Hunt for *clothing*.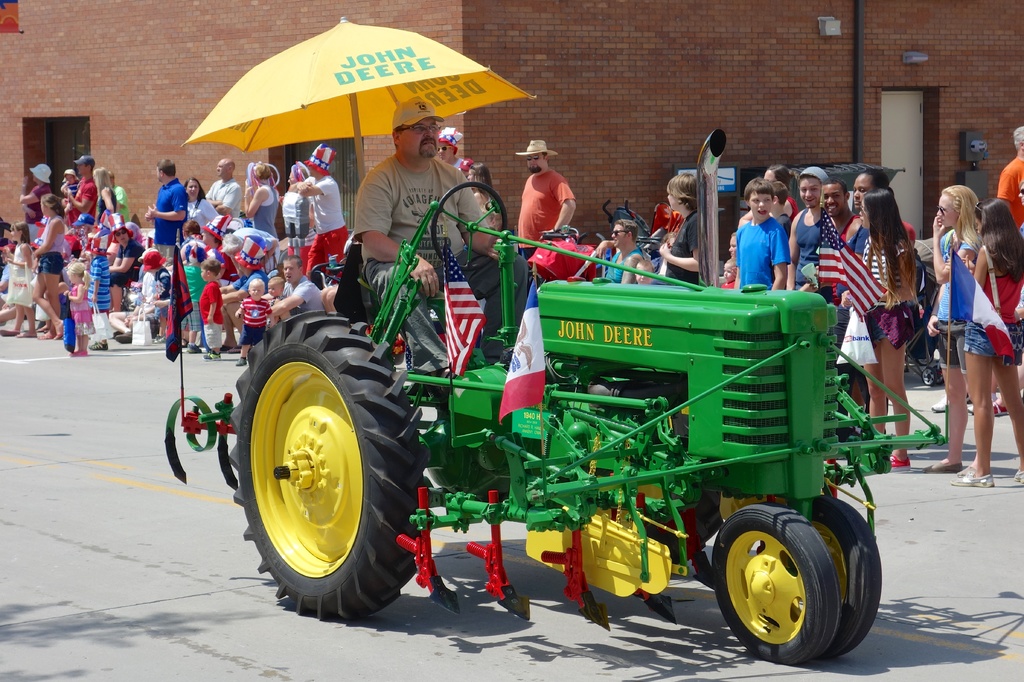
Hunted down at x1=152 y1=176 x2=181 y2=258.
